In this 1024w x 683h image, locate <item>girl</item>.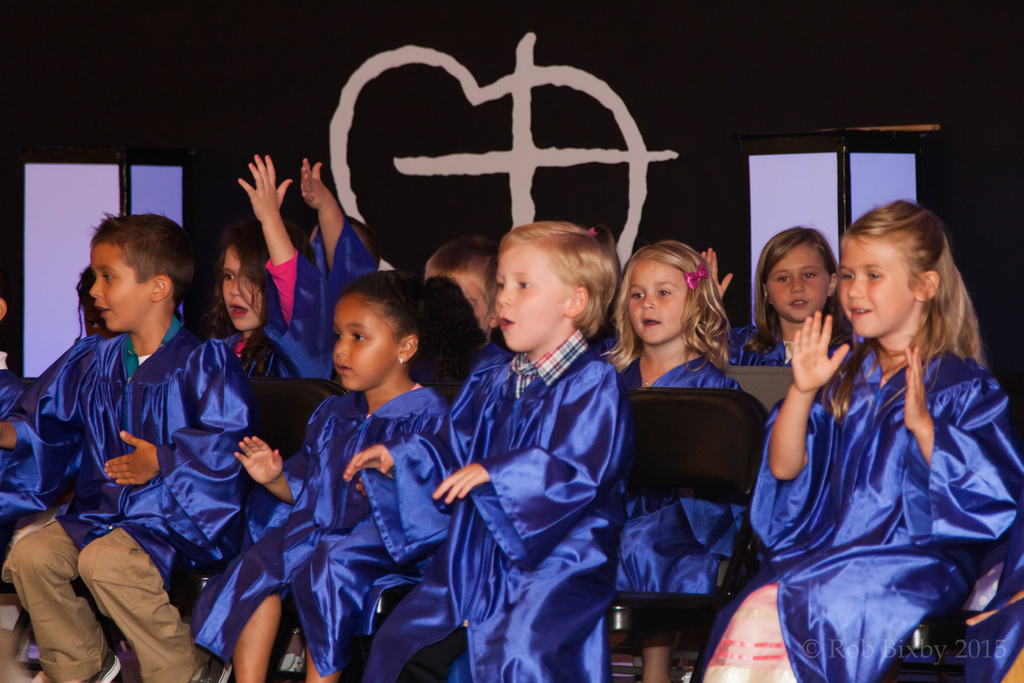
Bounding box: <region>344, 221, 637, 682</region>.
